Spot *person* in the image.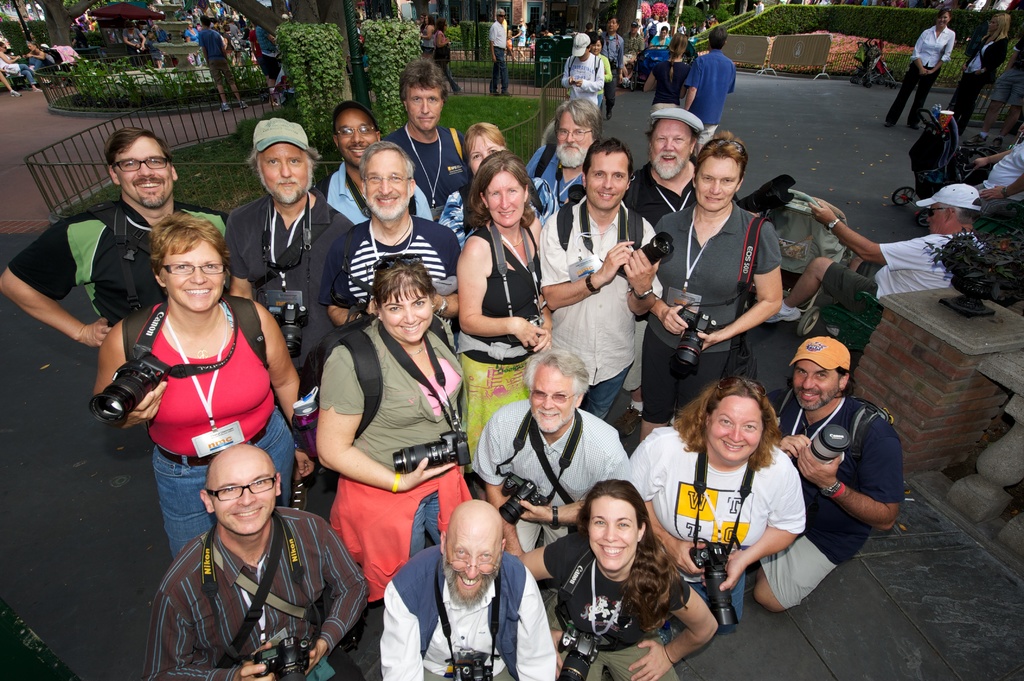
*person* found at <region>387, 54, 459, 217</region>.
